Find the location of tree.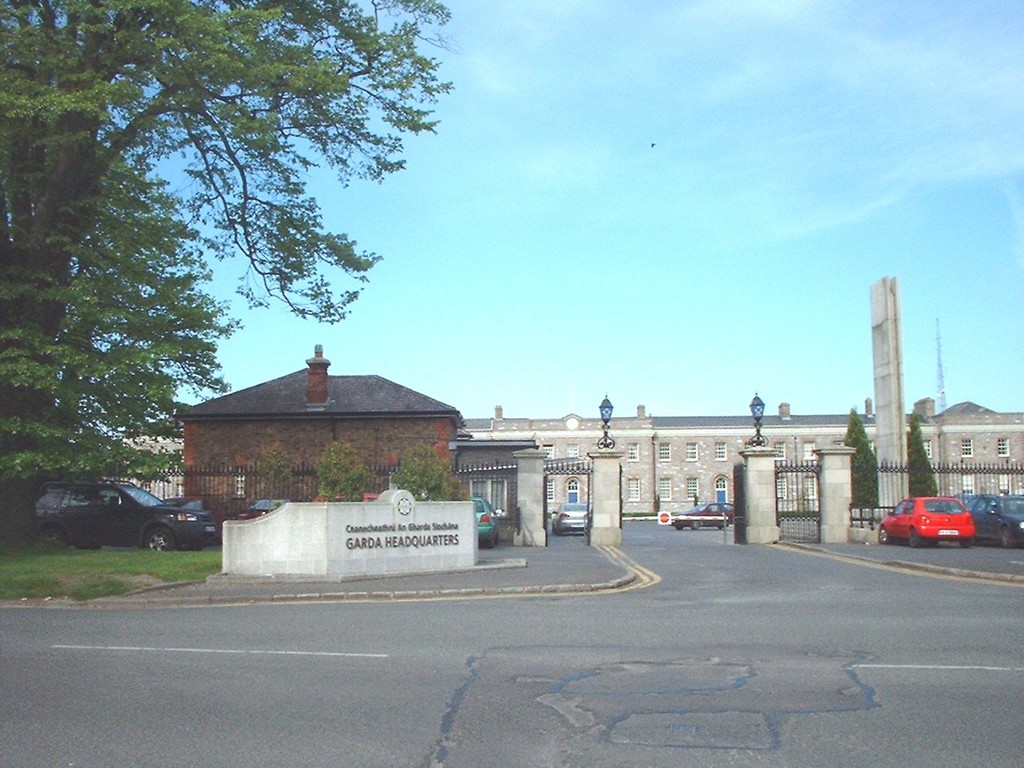
Location: rect(839, 407, 882, 529).
